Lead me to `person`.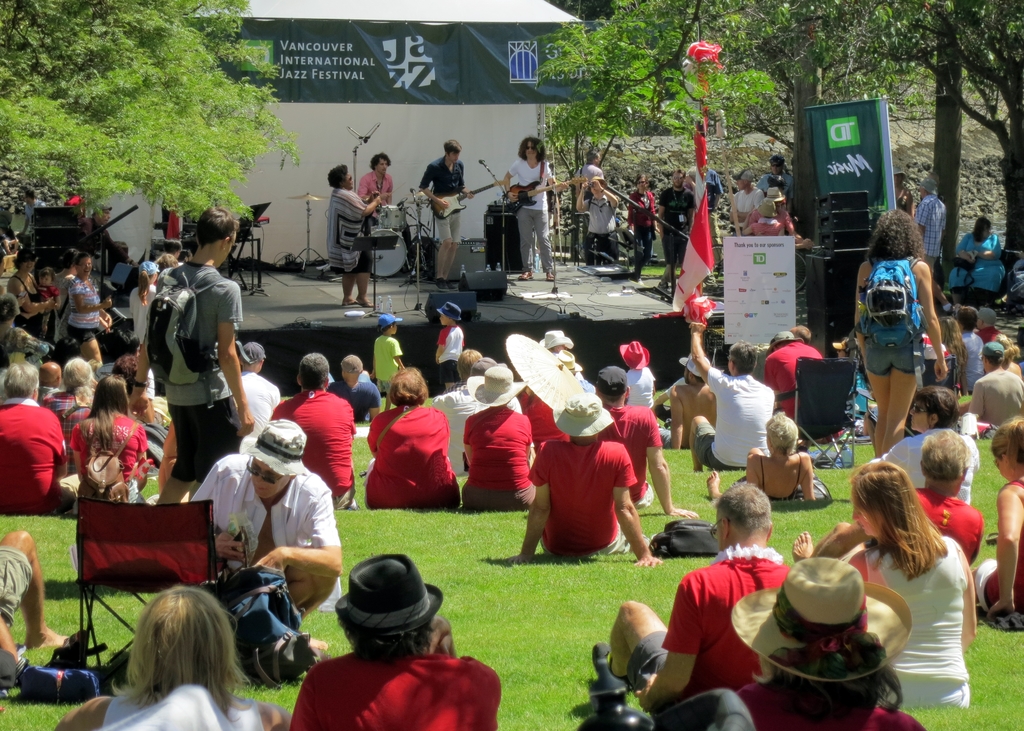
Lead to x1=867 y1=201 x2=956 y2=468.
